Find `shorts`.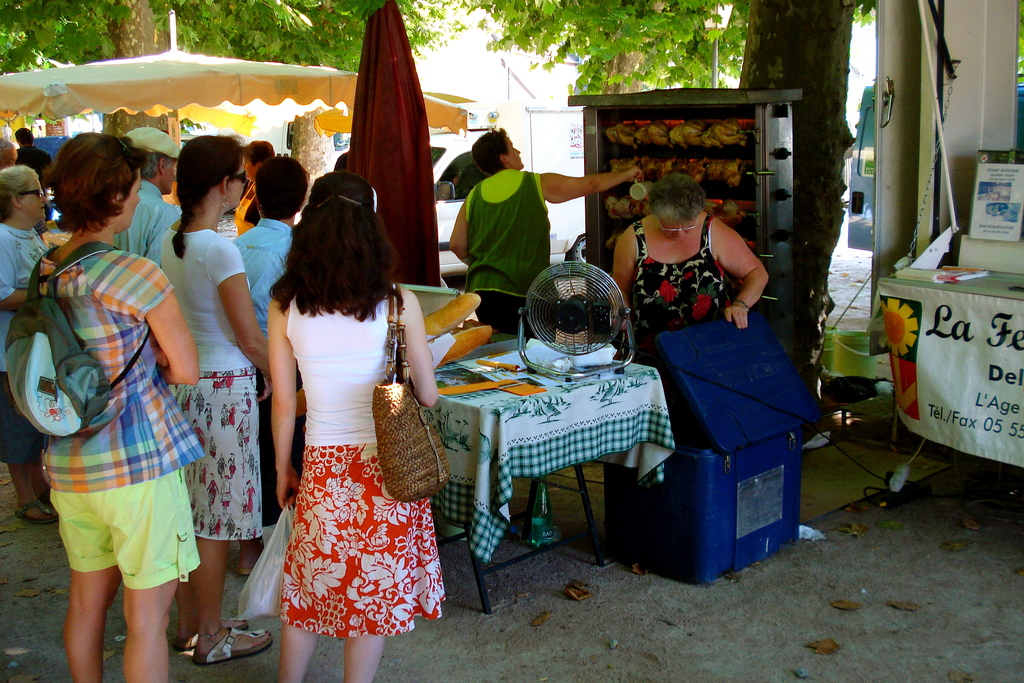
0,371,47,466.
